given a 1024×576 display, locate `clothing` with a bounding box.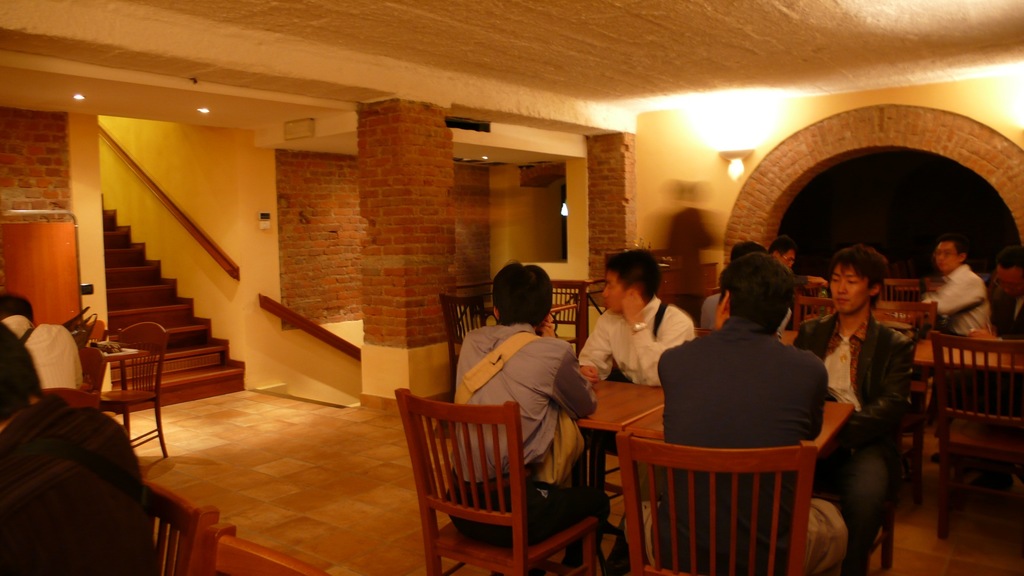
Located: BBox(574, 300, 689, 387).
